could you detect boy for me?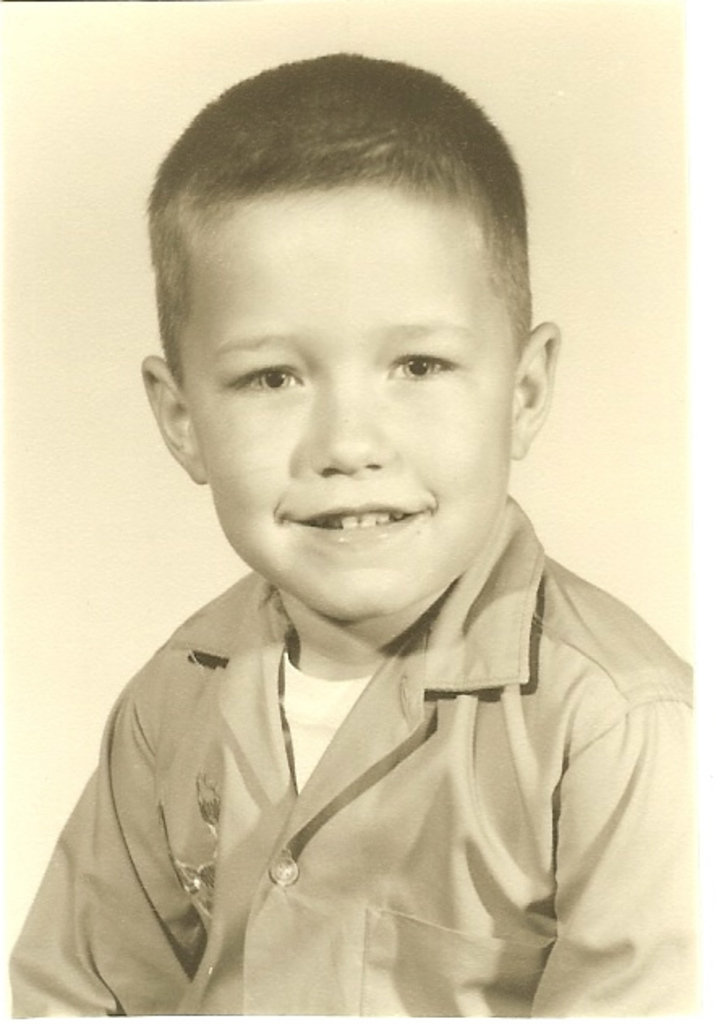
Detection result: box=[79, 79, 666, 1001].
